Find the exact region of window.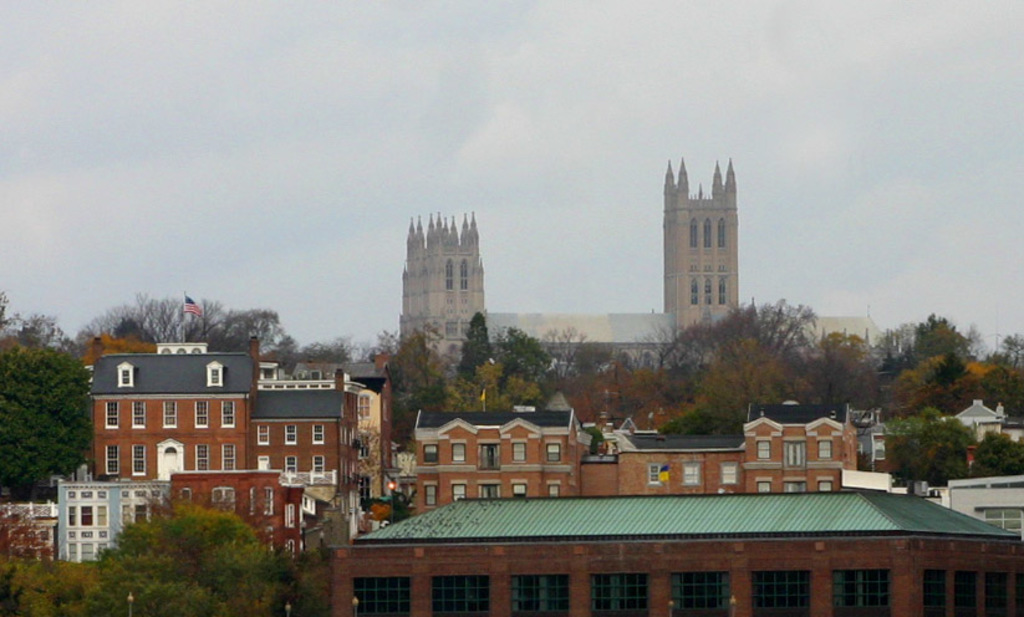
Exact region: 455/444/467/464.
